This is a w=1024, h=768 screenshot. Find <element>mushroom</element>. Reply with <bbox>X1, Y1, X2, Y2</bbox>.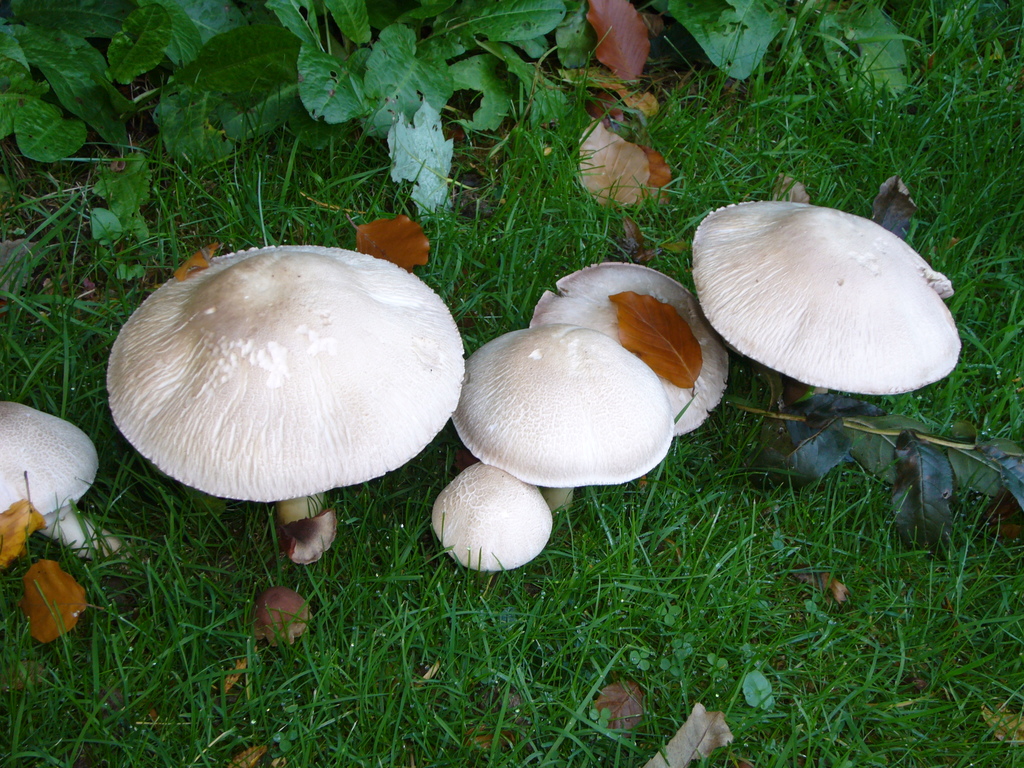
<bbox>0, 401, 125, 554</bbox>.
